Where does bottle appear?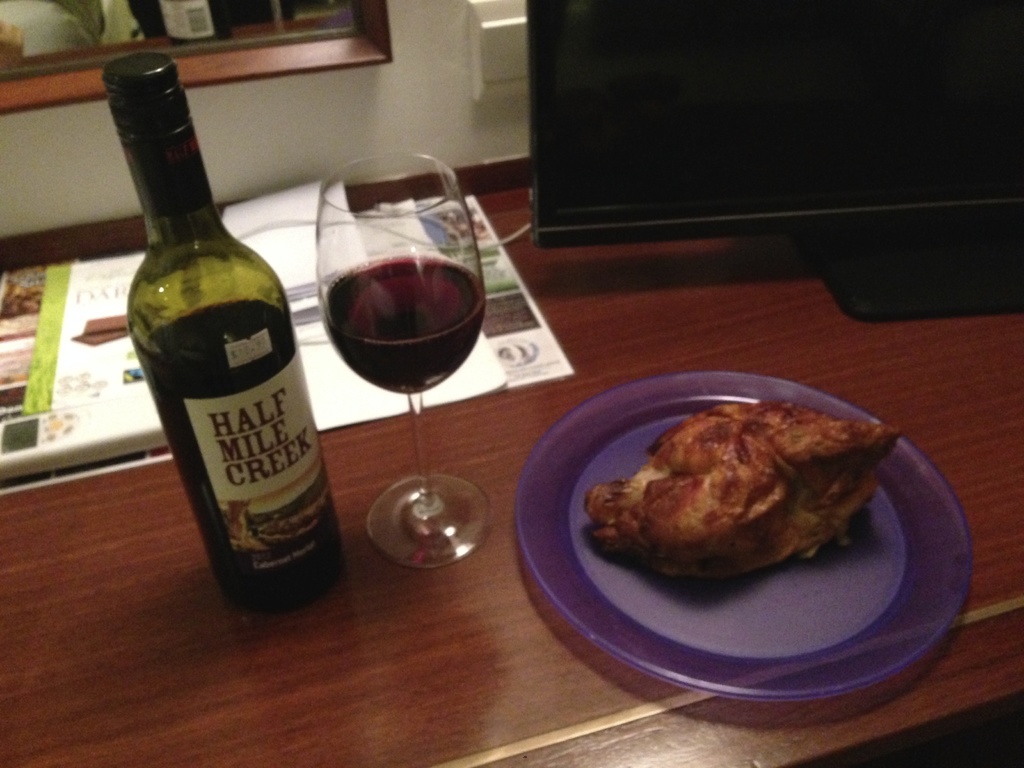
Appears at l=100, t=54, r=340, b=618.
